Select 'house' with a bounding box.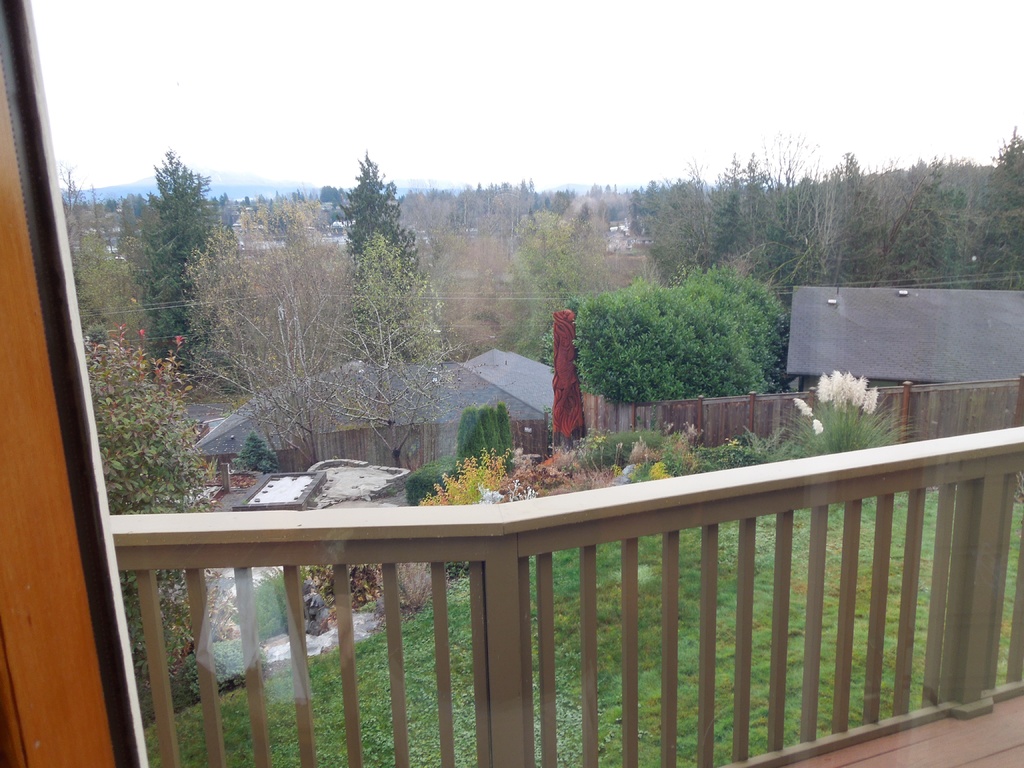
box(115, 394, 219, 454).
